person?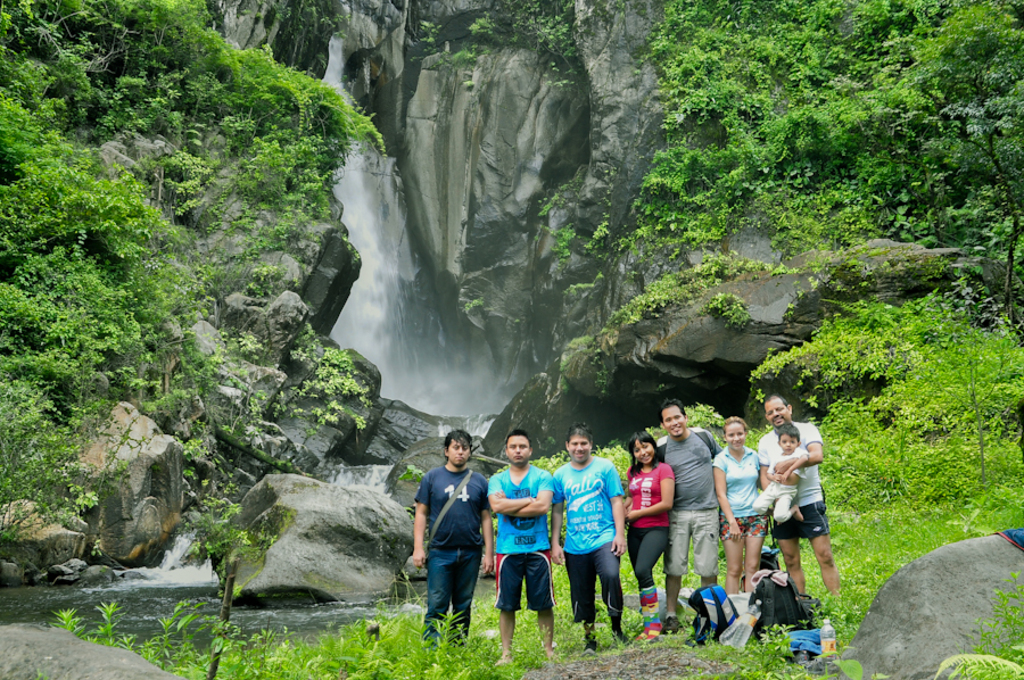
<box>759,426,804,523</box>
